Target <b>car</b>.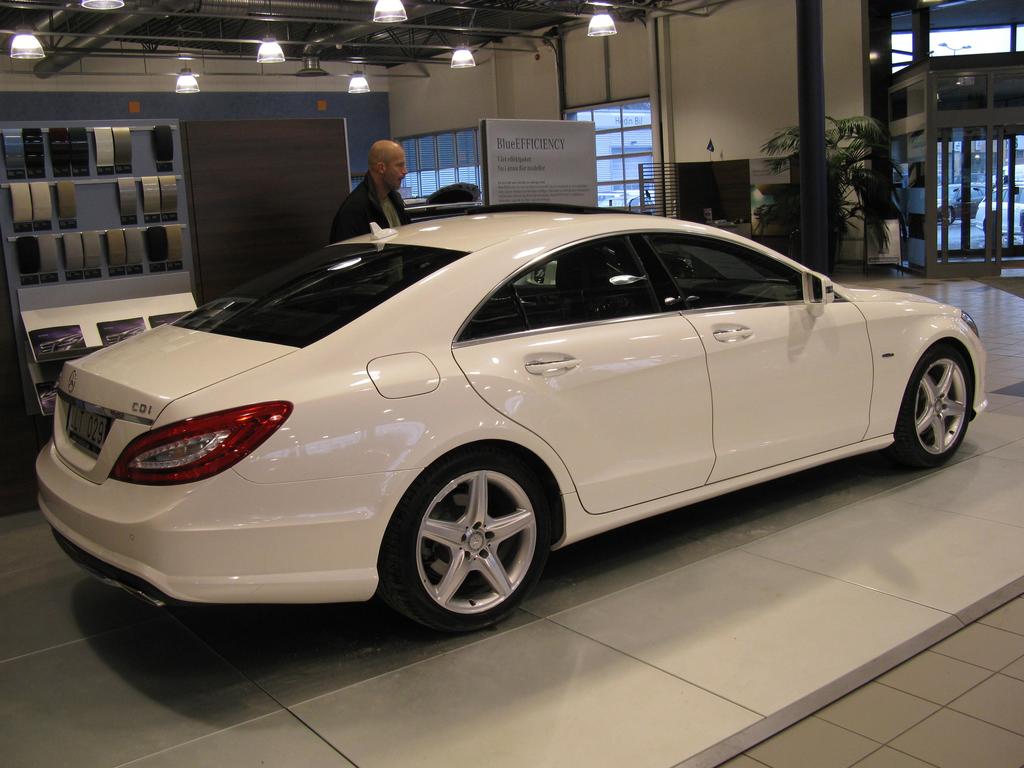
Target region: bbox=(38, 385, 57, 412).
